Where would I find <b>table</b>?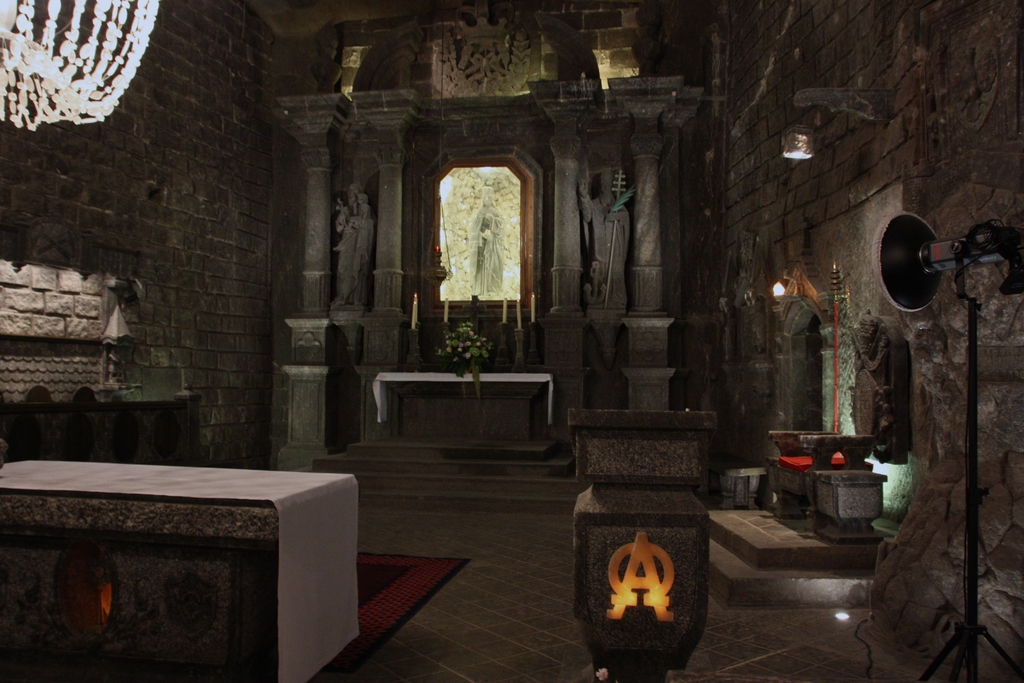
At 371, 372, 552, 444.
